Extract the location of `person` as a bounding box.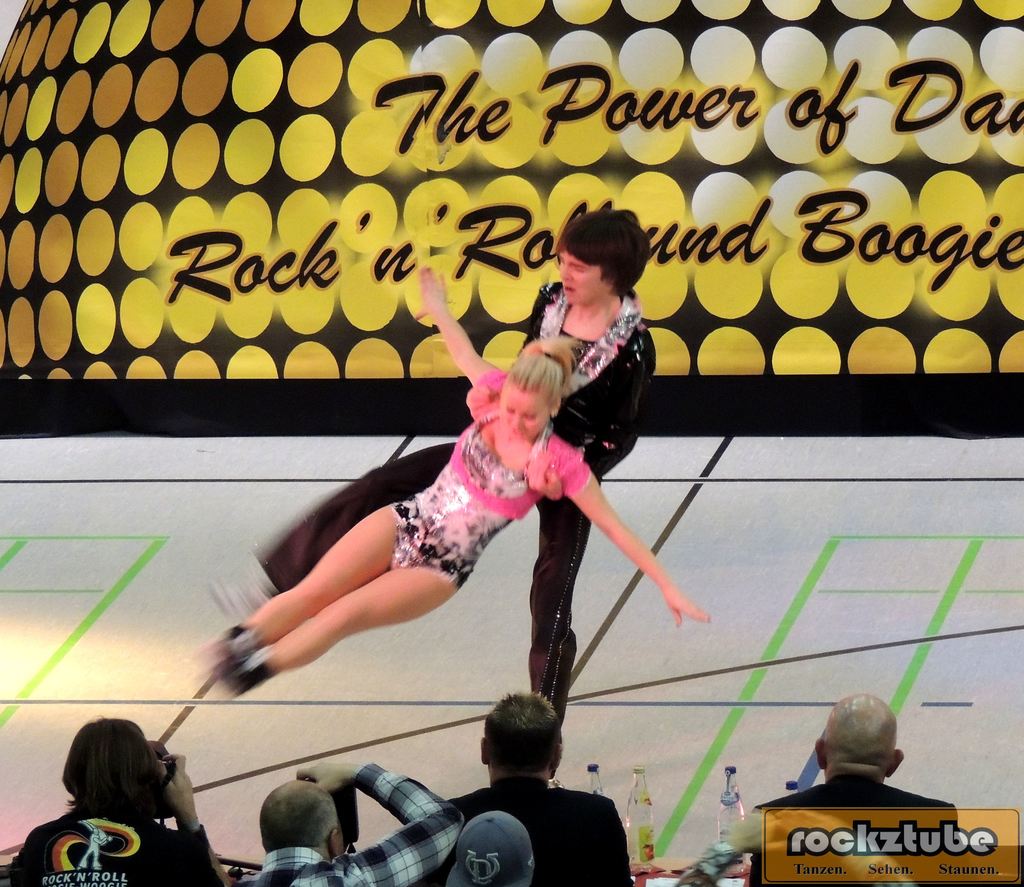
x1=220 y1=211 x2=660 y2=729.
